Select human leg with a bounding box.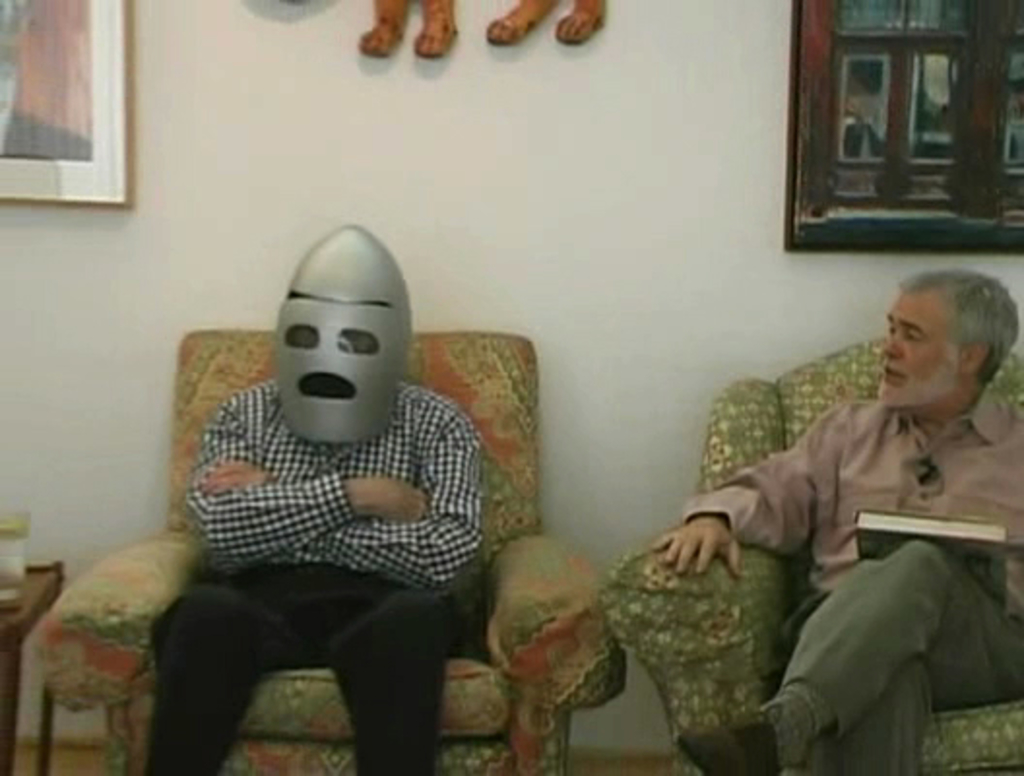
rect(330, 603, 462, 774).
